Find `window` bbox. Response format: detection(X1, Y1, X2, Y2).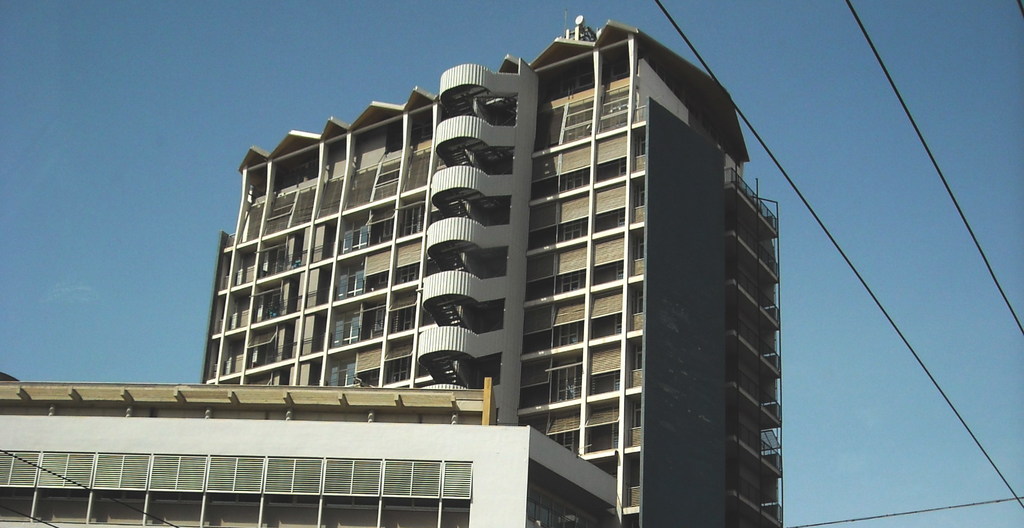
detection(627, 449, 641, 486).
